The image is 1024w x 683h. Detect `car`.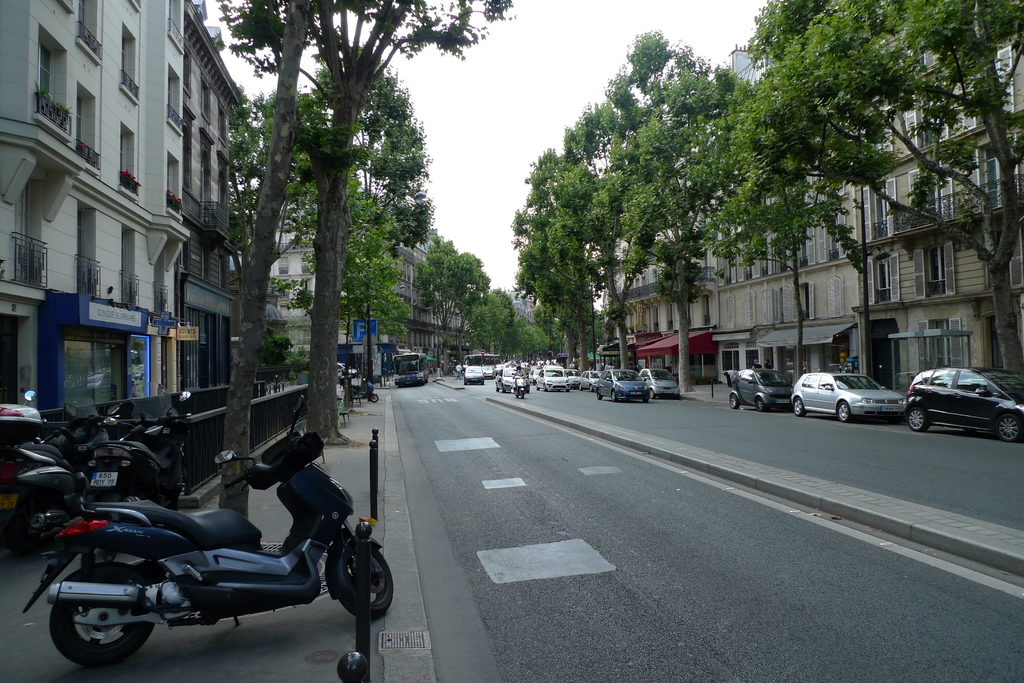
Detection: BBox(505, 360, 518, 368).
